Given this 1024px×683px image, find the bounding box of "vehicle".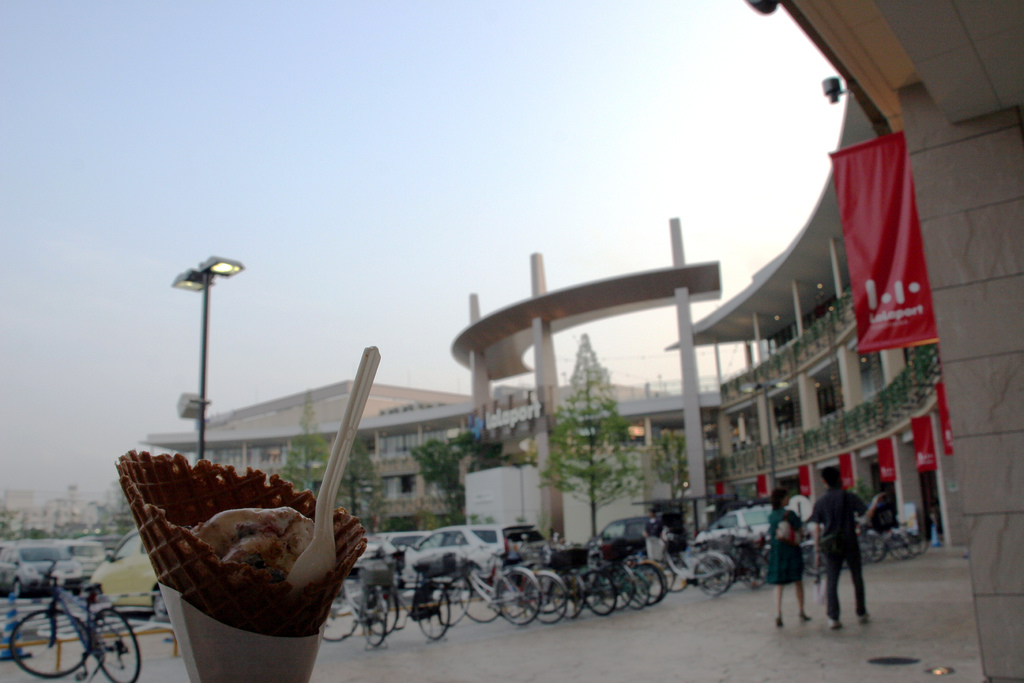
0, 534, 108, 604.
